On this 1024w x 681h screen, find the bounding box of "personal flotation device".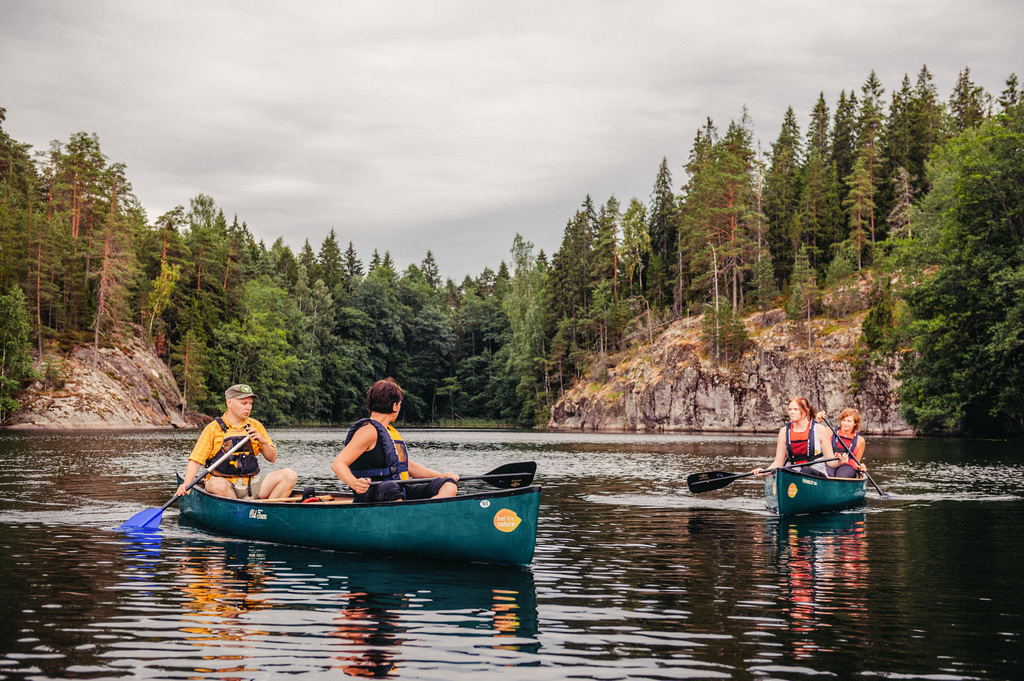
Bounding box: 831, 427, 856, 469.
